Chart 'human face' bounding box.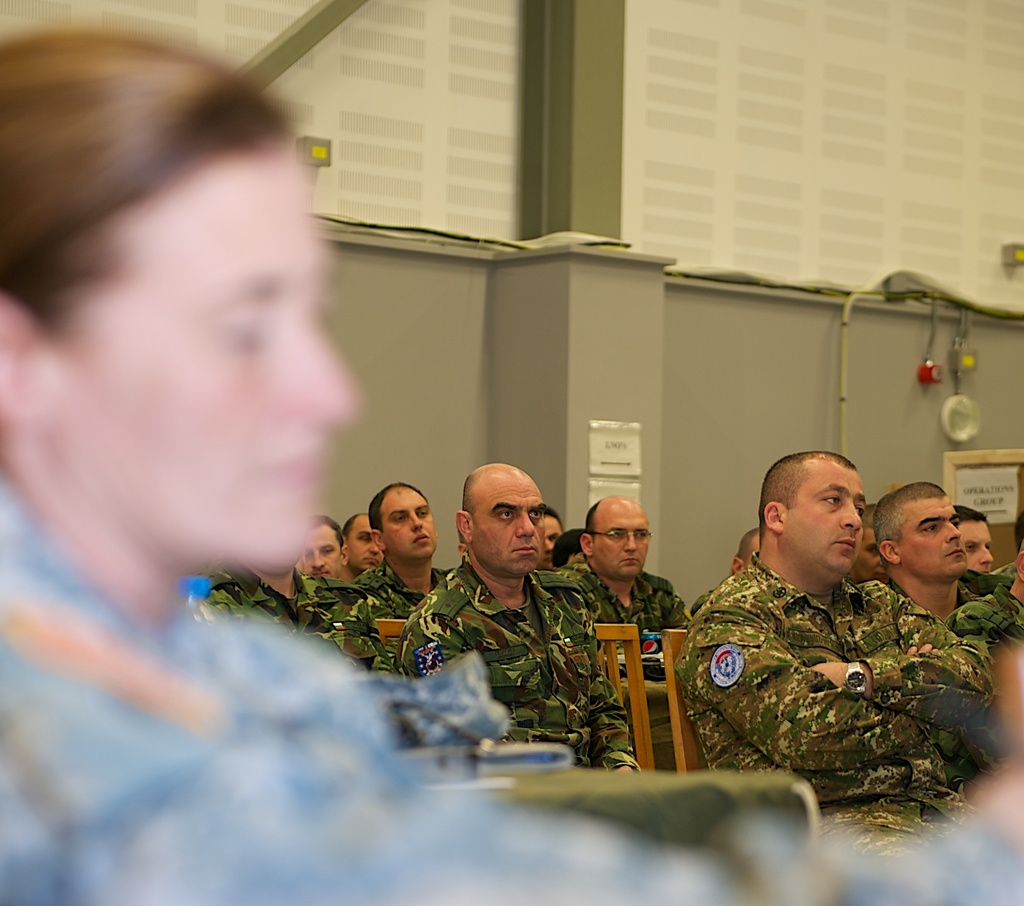
Charted: <box>959,520,994,564</box>.
